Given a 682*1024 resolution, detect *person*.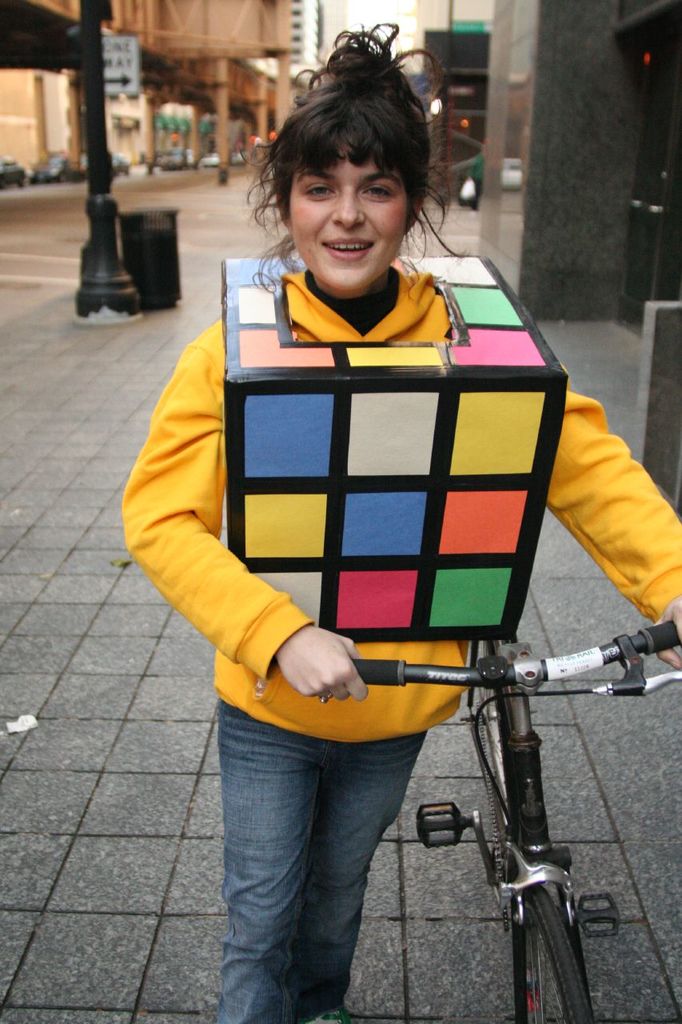
{"left": 122, "top": 18, "right": 681, "bottom": 1018}.
